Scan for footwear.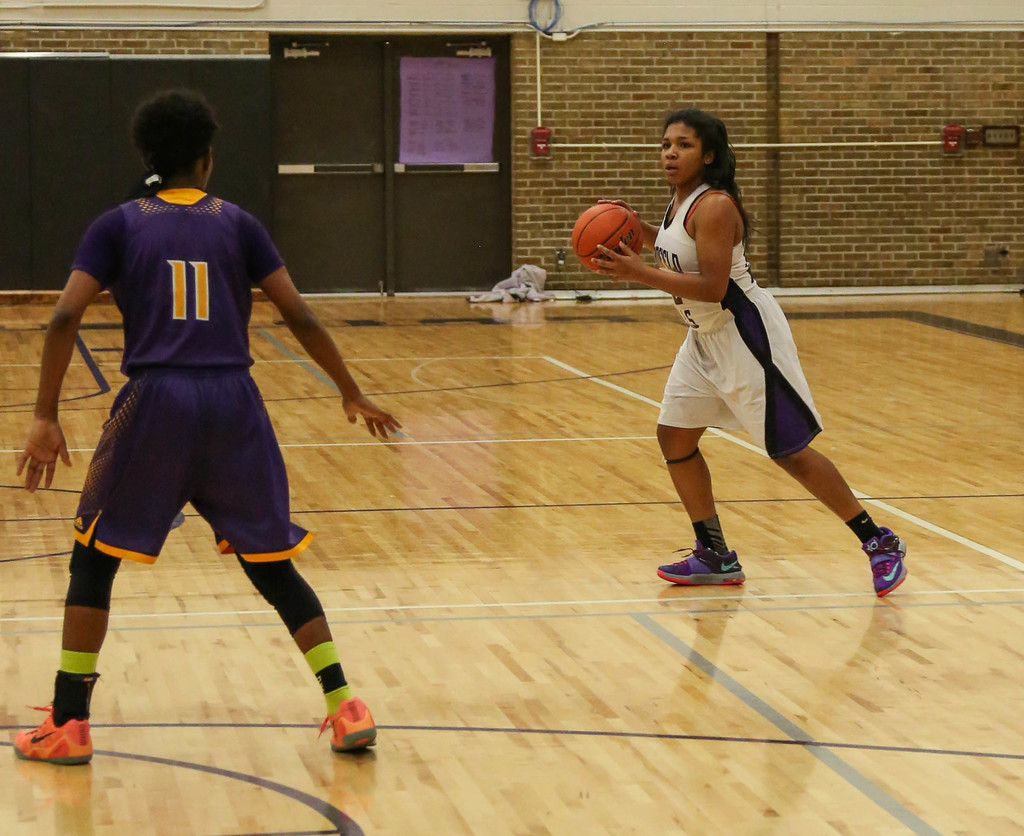
Scan result: 839 510 919 601.
